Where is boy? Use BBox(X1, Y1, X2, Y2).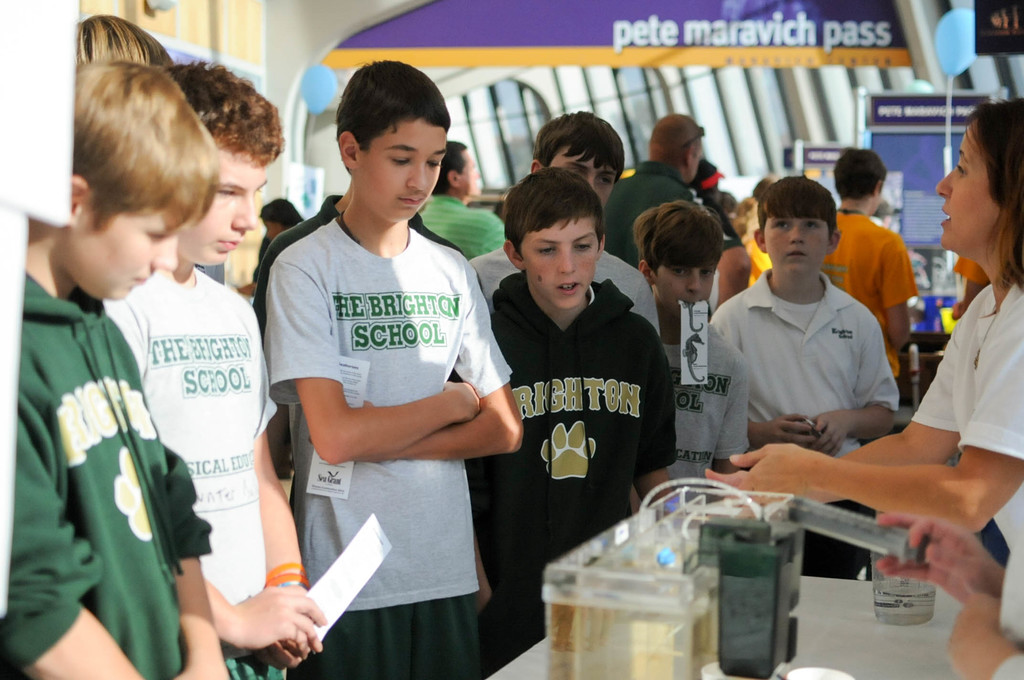
BBox(632, 206, 752, 499).
